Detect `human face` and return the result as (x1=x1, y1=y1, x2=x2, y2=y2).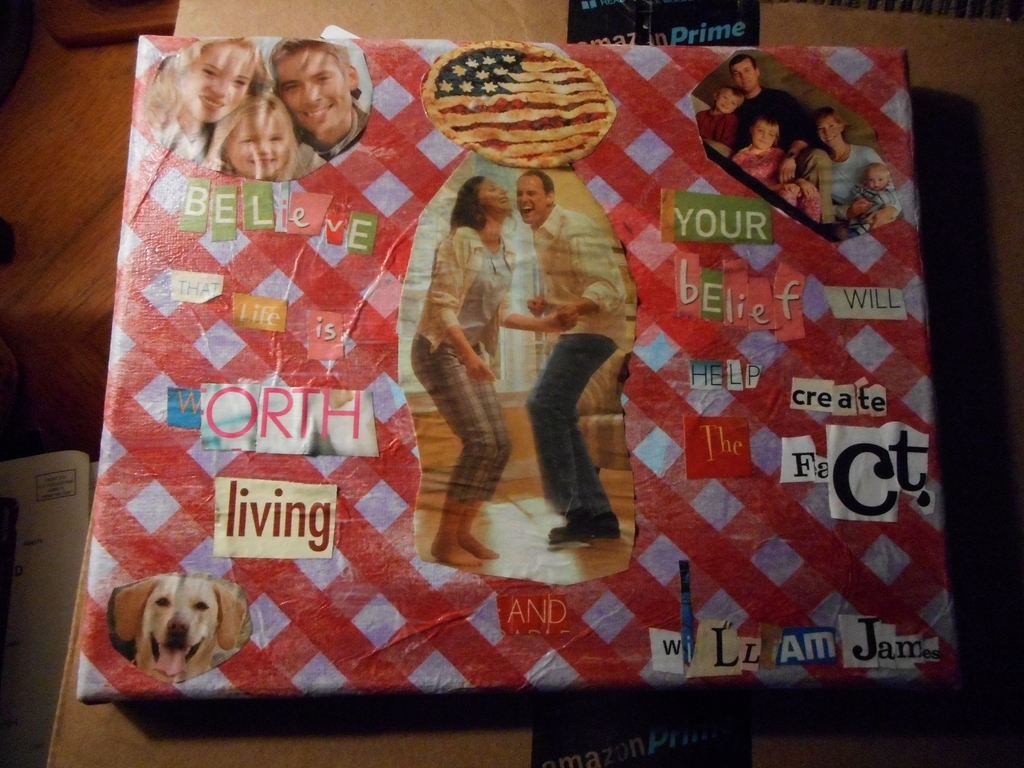
(x1=752, y1=124, x2=774, y2=152).
